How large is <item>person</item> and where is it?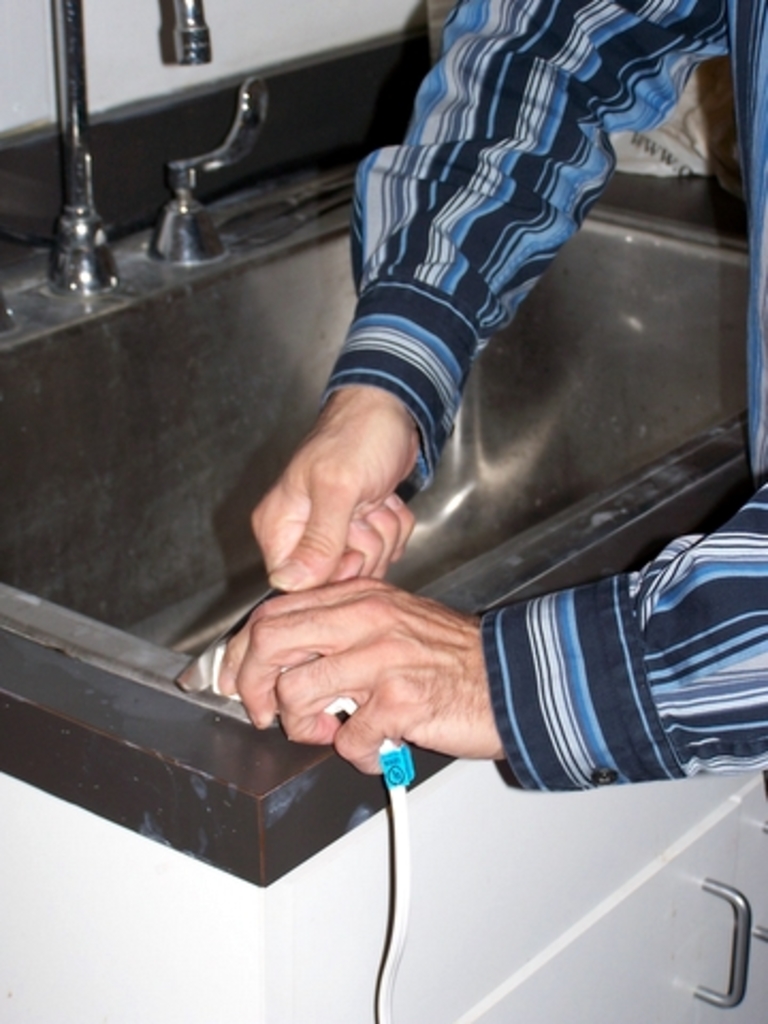
Bounding box: [left=171, top=0, right=766, bottom=794].
